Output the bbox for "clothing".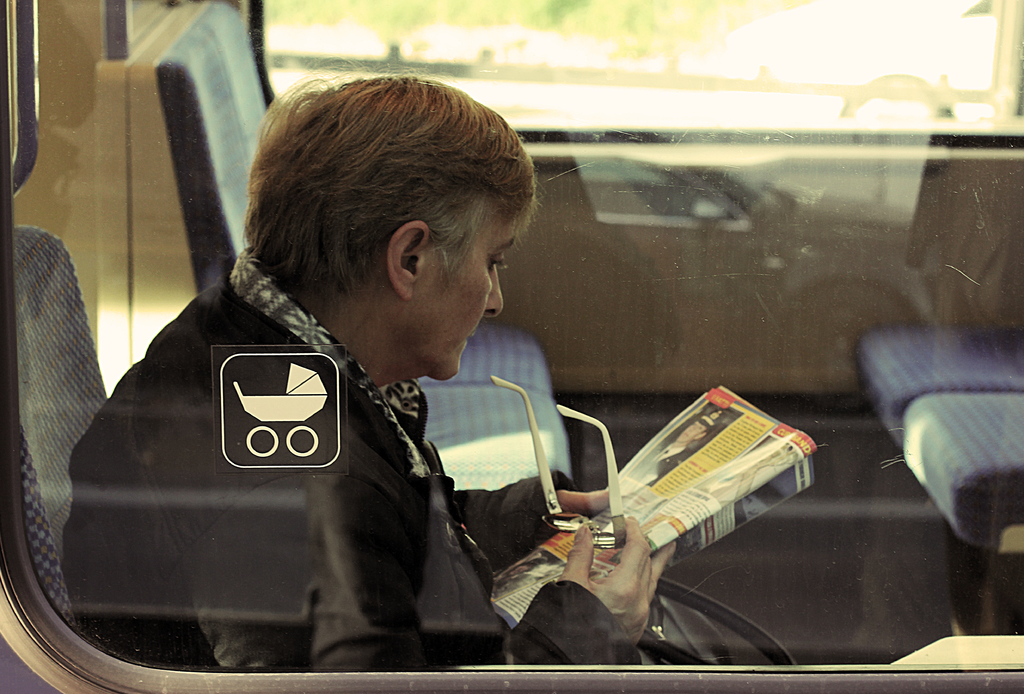
74, 211, 732, 687.
